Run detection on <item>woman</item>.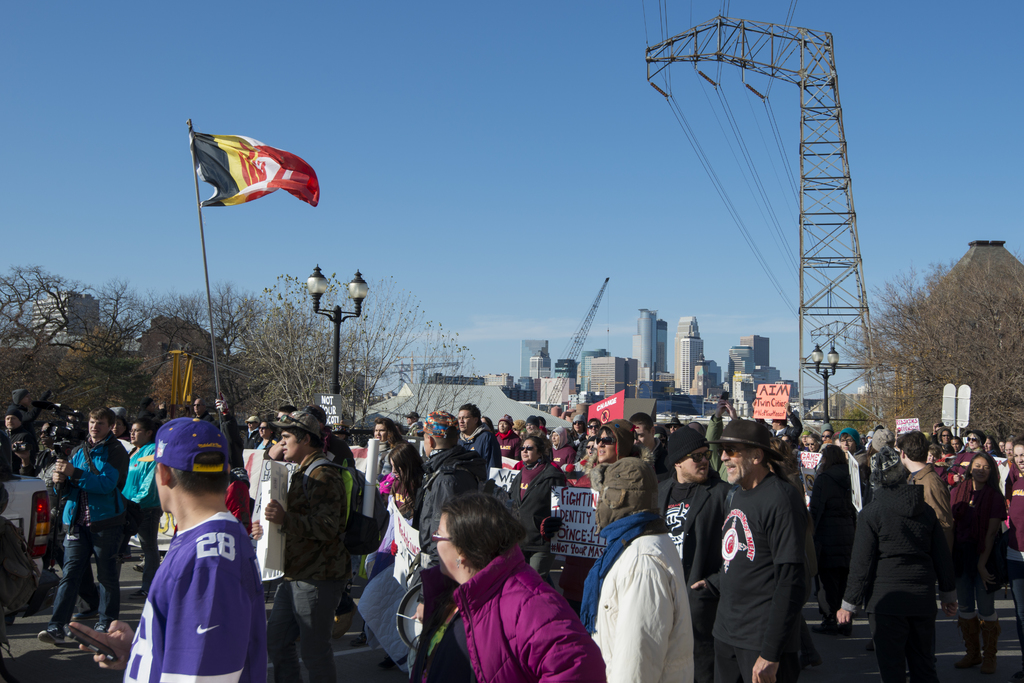
Result: [803, 446, 859, 637].
